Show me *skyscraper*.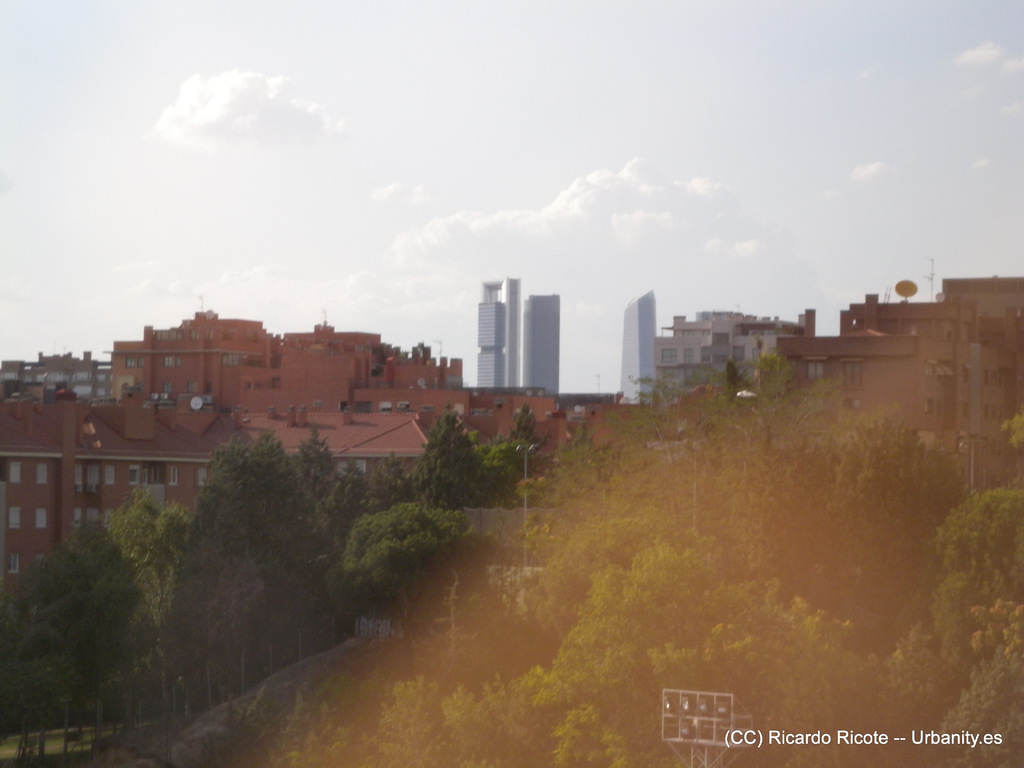
*skyscraper* is here: [522, 290, 559, 399].
